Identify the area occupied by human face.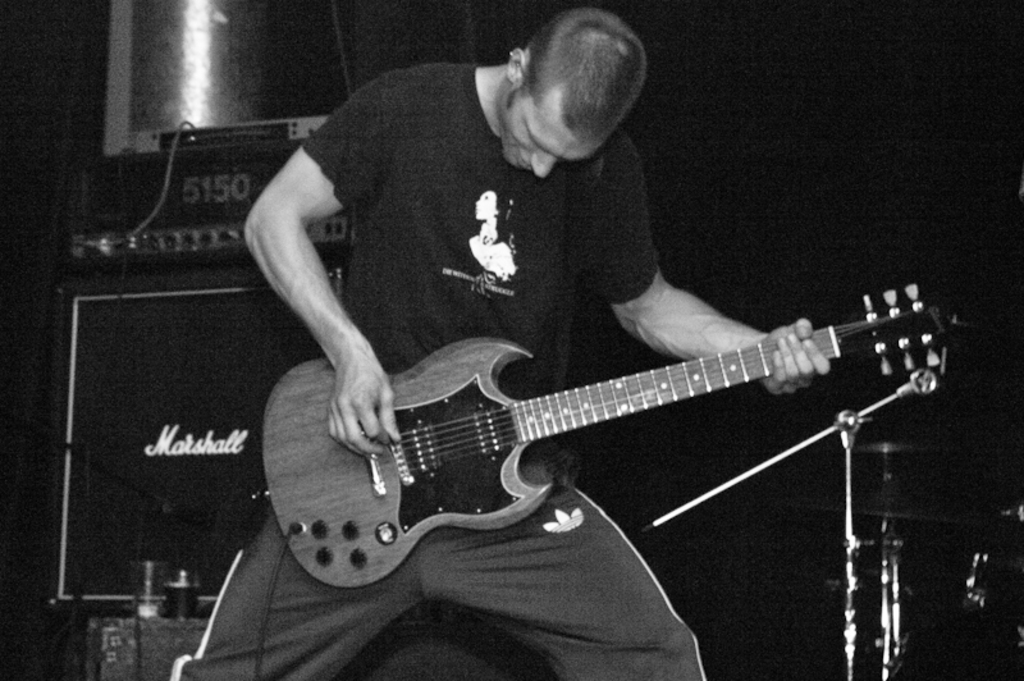
Area: bbox=(504, 74, 600, 182).
